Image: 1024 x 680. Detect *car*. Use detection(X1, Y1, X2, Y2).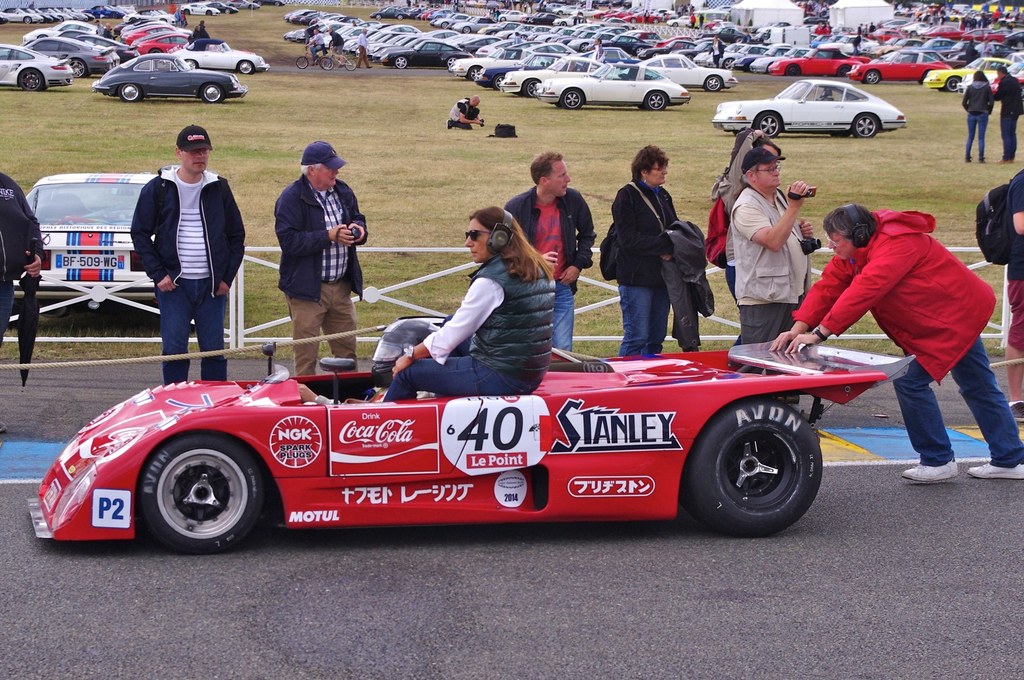
detection(11, 292, 961, 560).
